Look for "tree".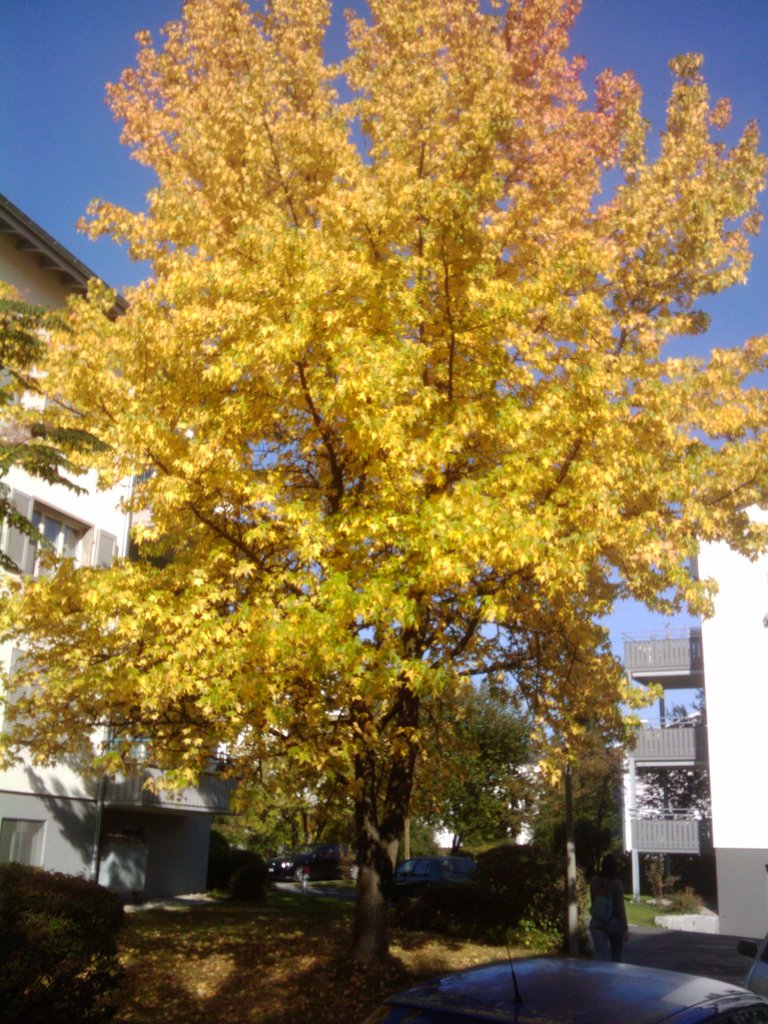
Found: bbox=(40, 44, 737, 966).
